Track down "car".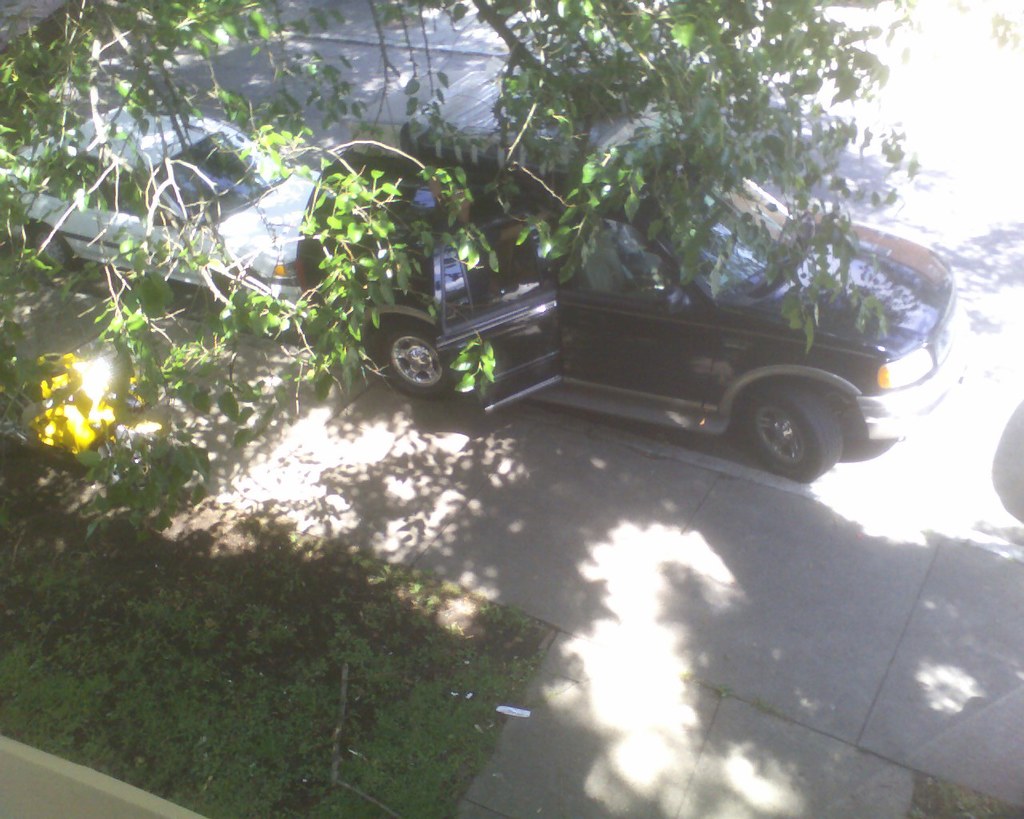
Tracked to {"left": 14, "top": 110, "right": 330, "bottom": 318}.
